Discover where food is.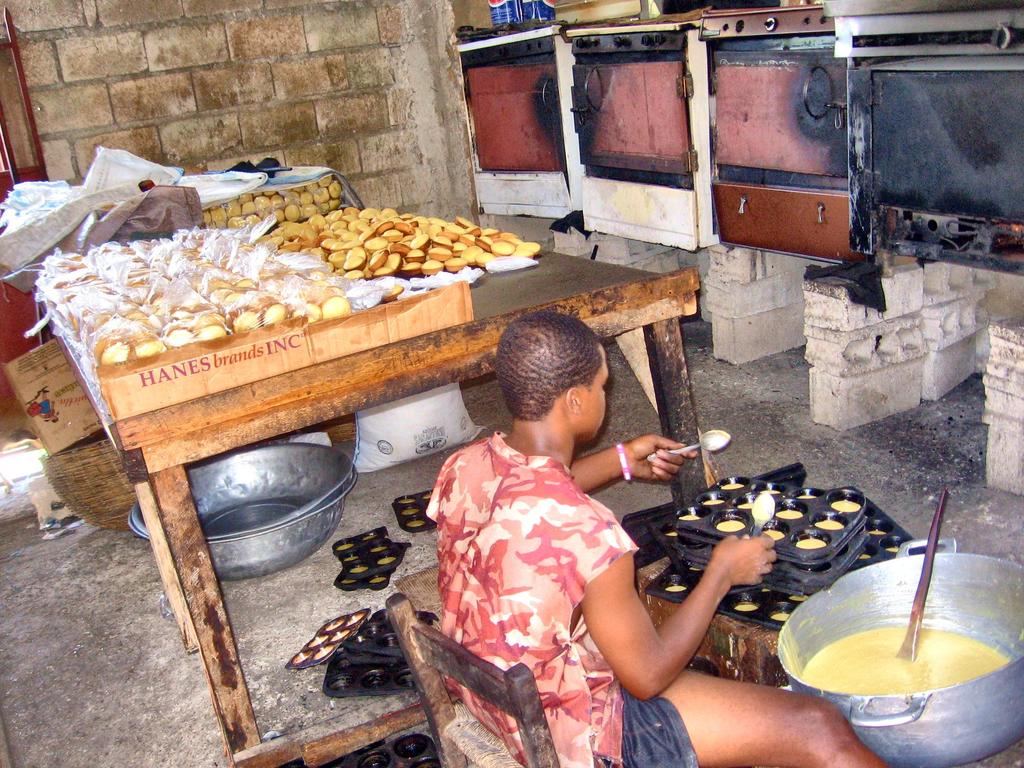
Discovered at select_region(719, 481, 748, 492).
